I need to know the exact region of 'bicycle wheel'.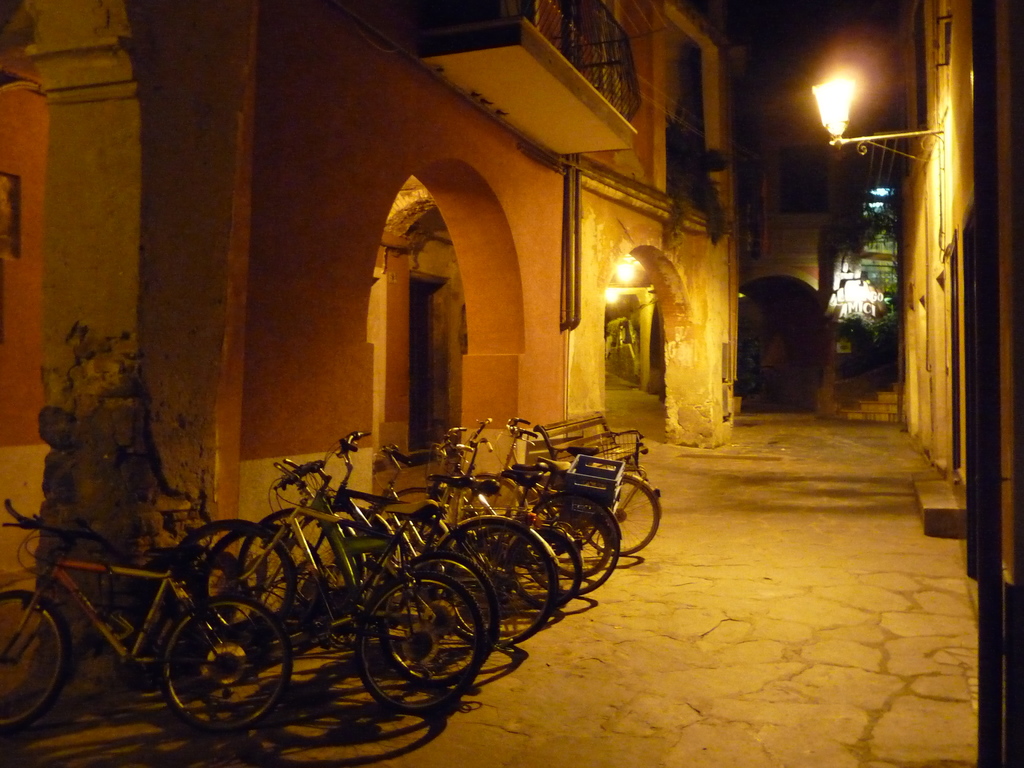
Region: box=[389, 488, 458, 524].
